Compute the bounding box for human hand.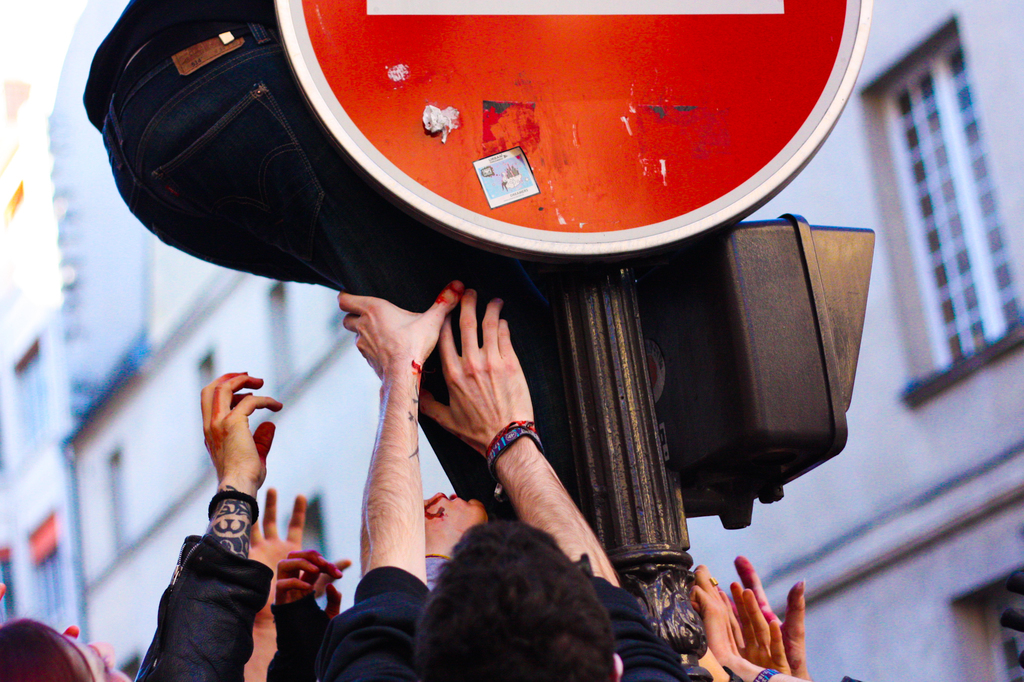
(x1=60, y1=622, x2=81, y2=640).
